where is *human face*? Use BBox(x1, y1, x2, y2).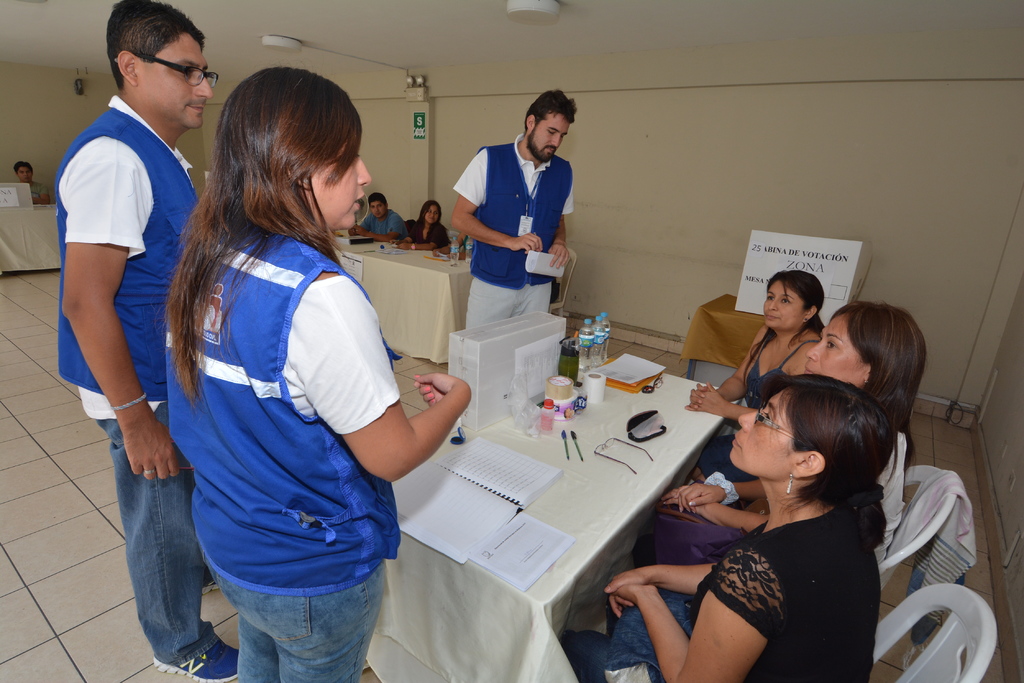
BBox(764, 281, 806, 325).
